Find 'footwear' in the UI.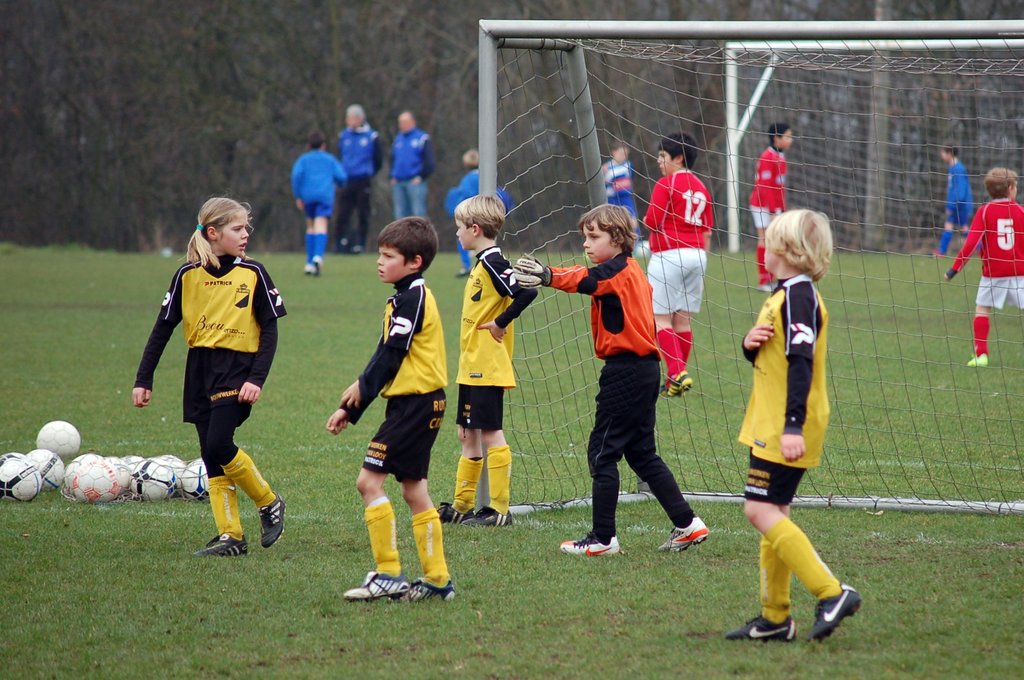
UI element at bbox=(432, 493, 473, 525).
